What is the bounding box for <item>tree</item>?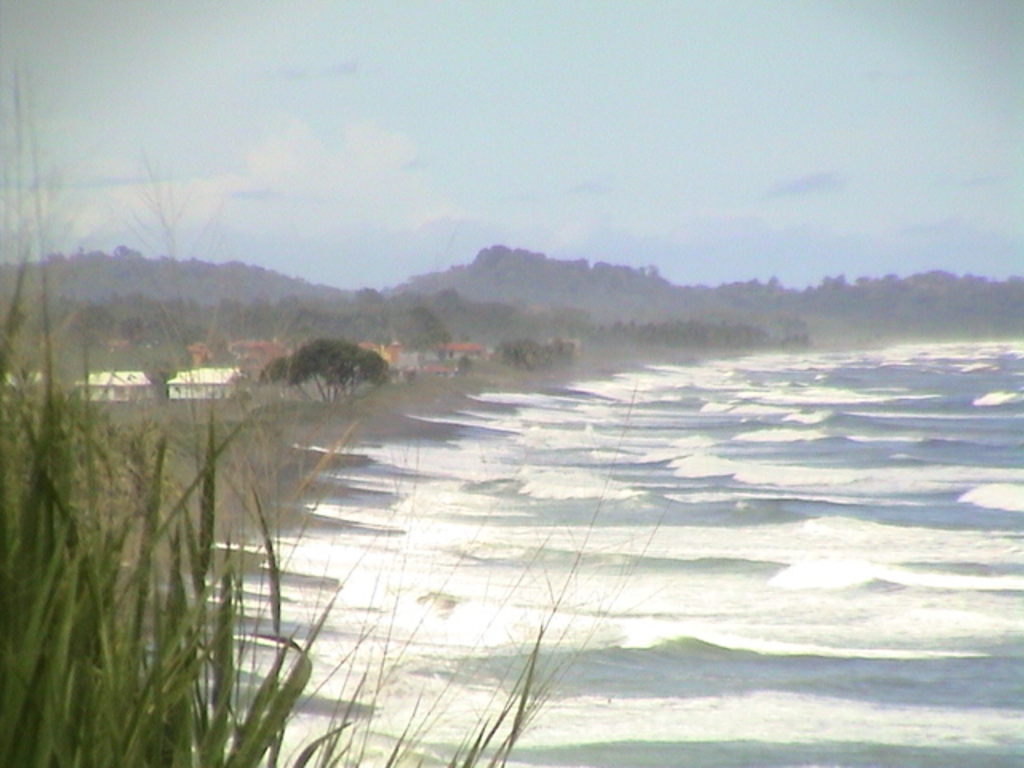
755/323/768/342.
